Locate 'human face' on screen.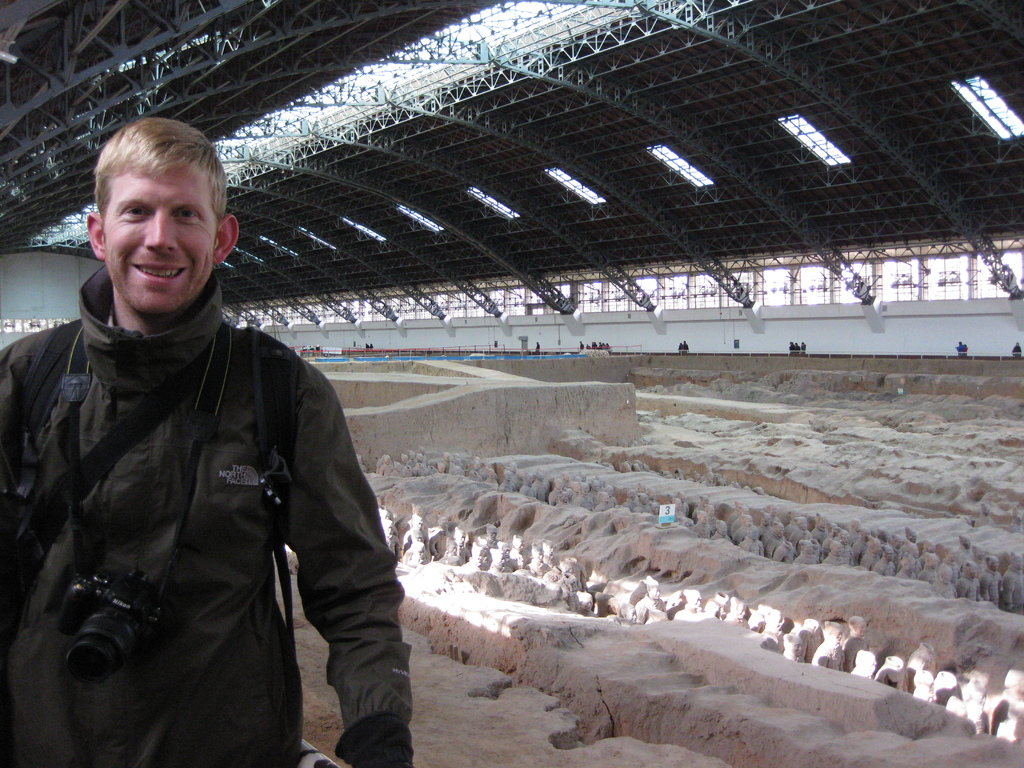
On screen at crop(103, 161, 221, 311).
